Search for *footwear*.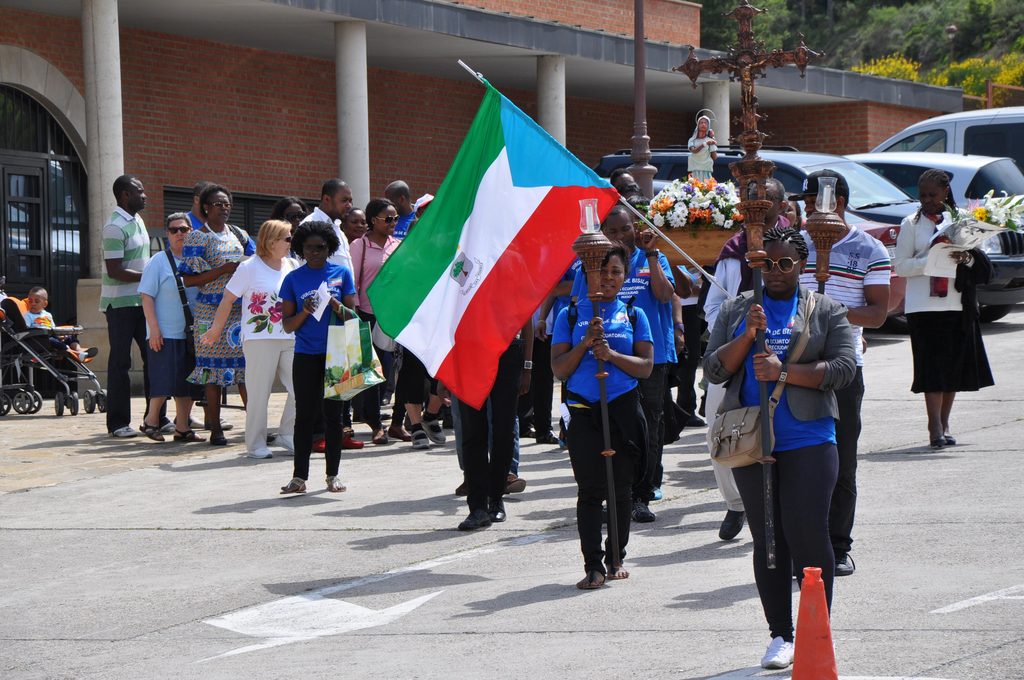
Found at Rect(421, 419, 446, 443).
